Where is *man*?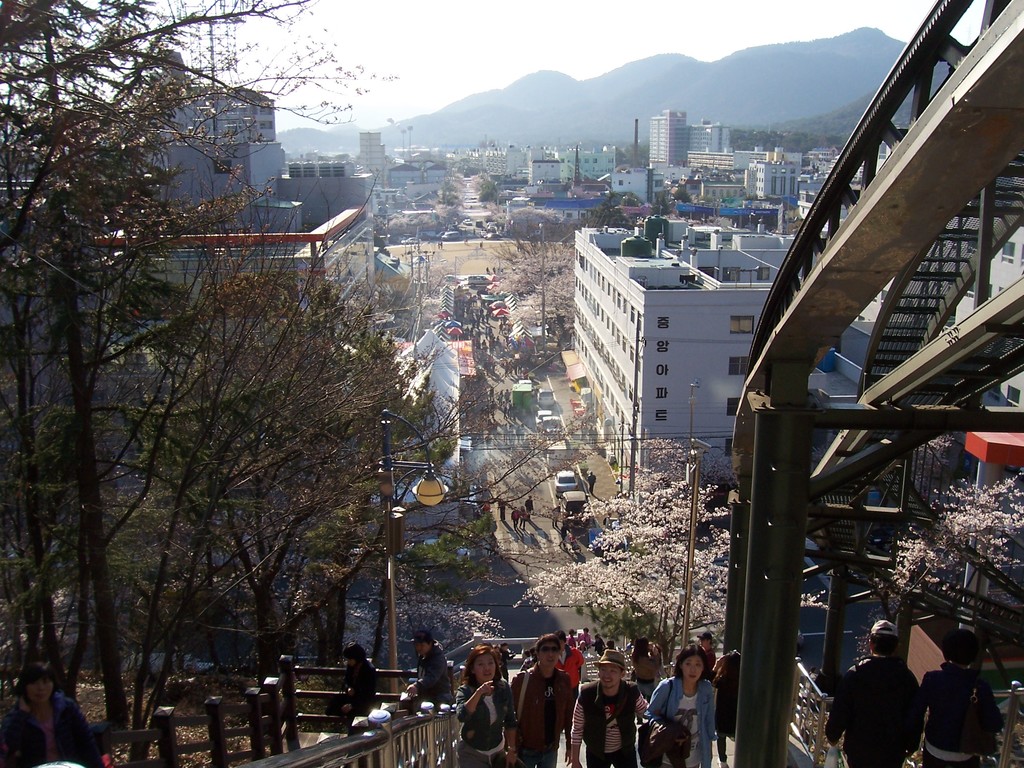
[x1=586, y1=468, x2=596, y2=495].
